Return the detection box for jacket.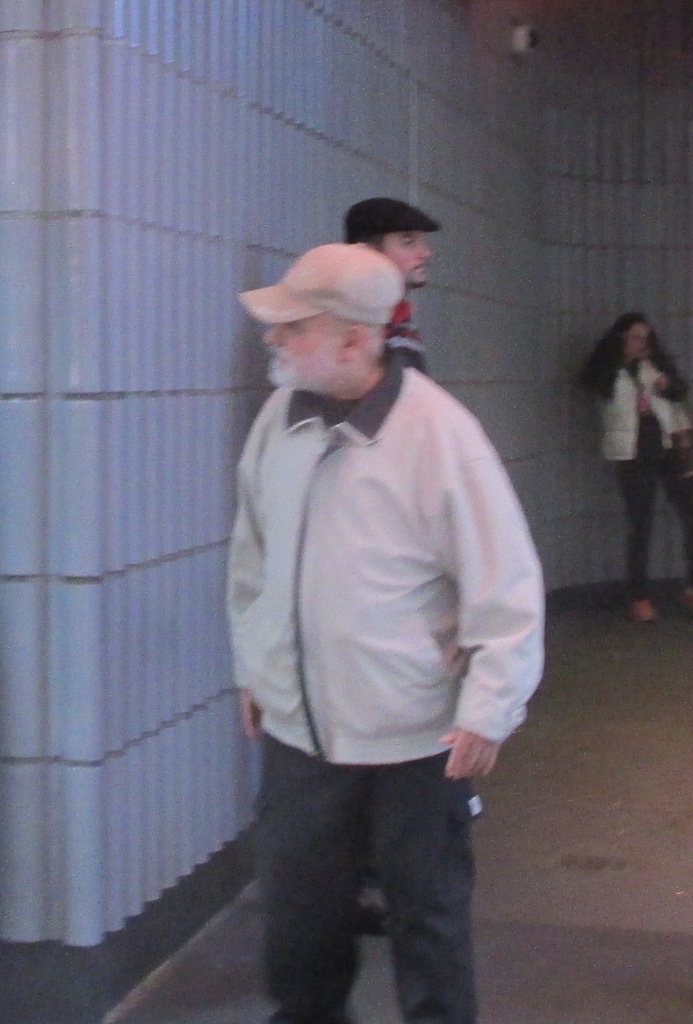
x1=580 y1=323 x2=692 y2=465.
